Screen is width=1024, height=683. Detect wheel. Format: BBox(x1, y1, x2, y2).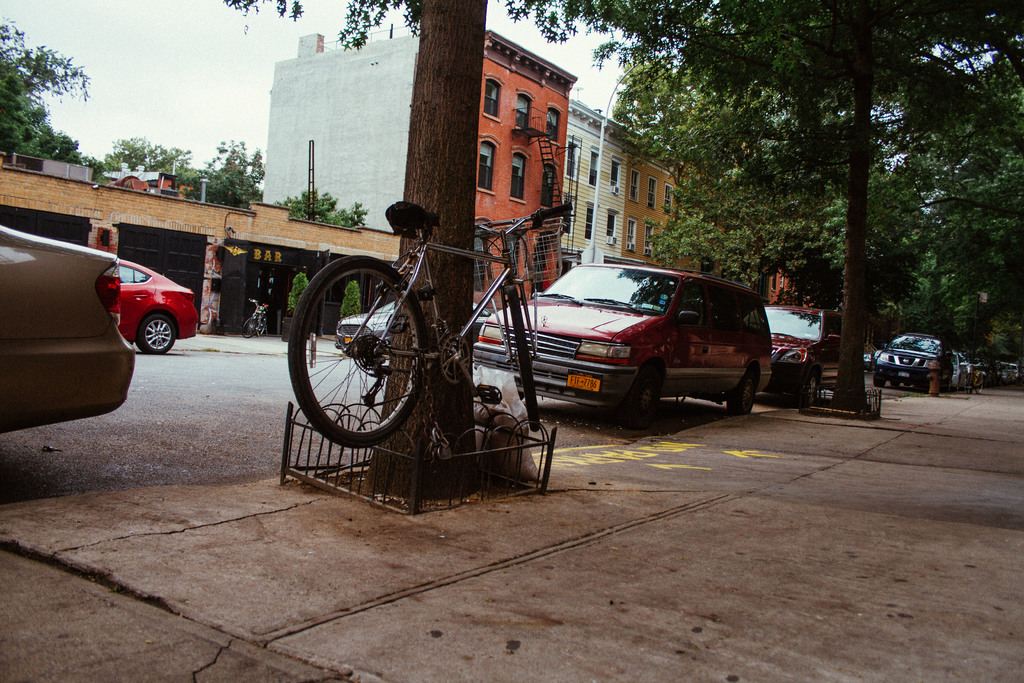
BBox(239, 315, 257, 338).
